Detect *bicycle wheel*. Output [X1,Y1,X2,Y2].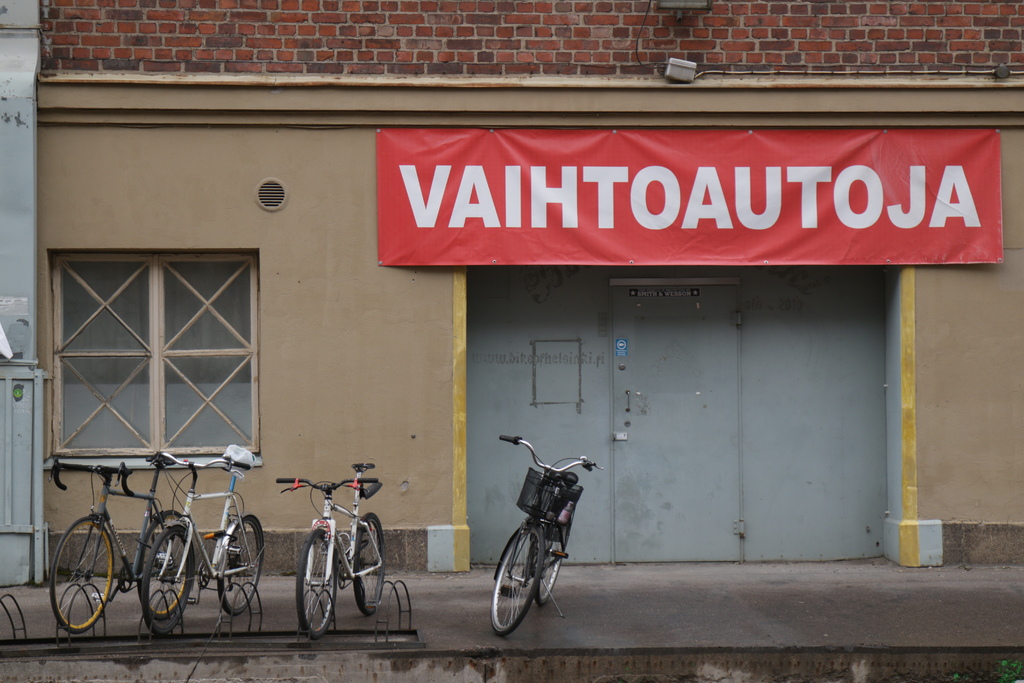
[143,523,195,633].
